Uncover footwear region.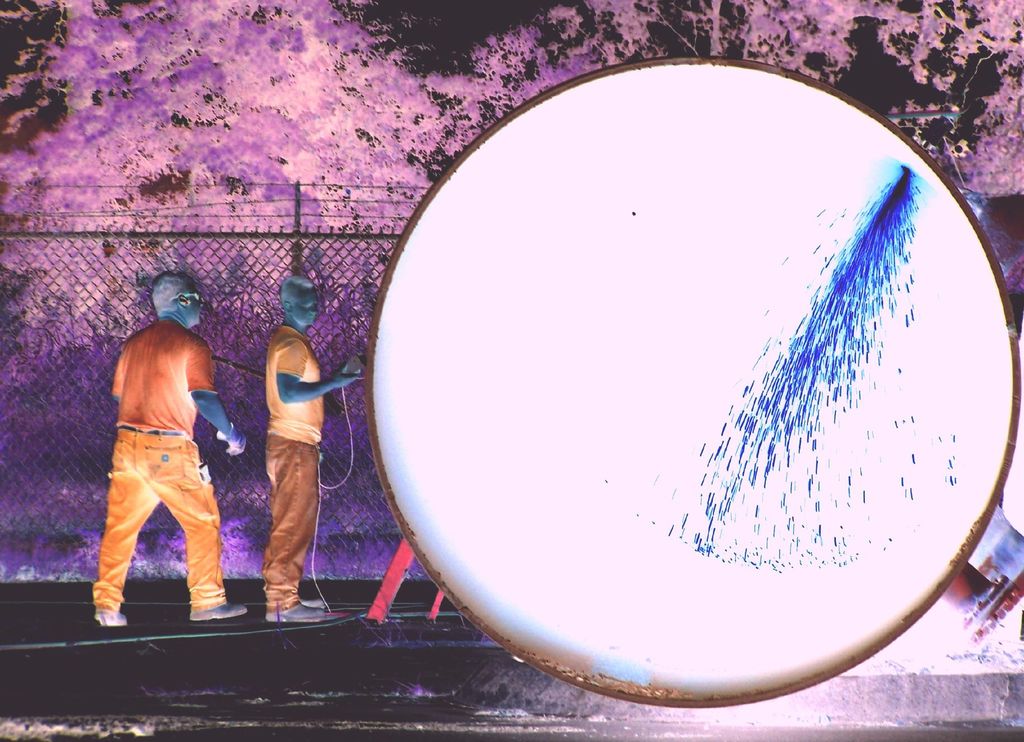
Uncovered: <box>266,599,326,622</box>.
